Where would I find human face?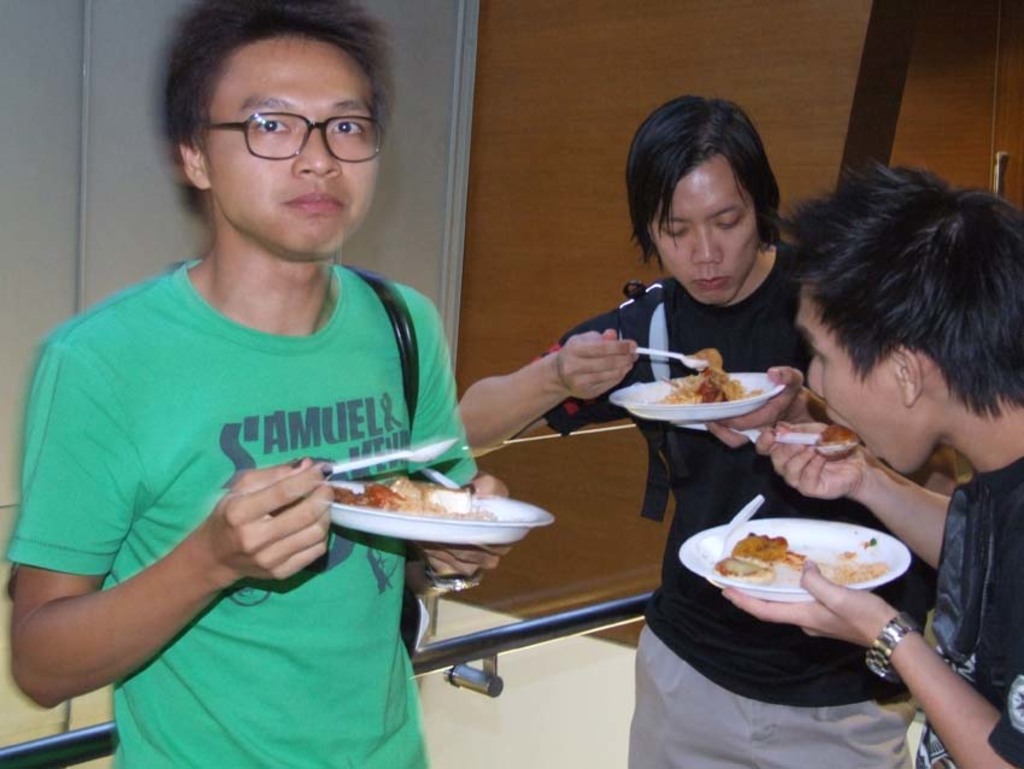
At region(198, 30, 384, 268).
